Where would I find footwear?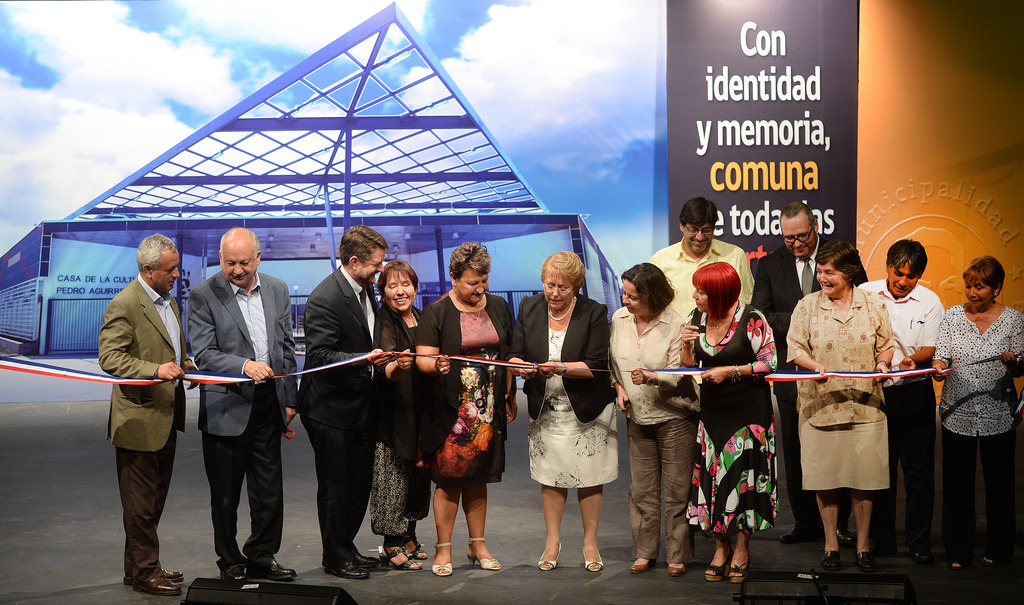
At 858 551 870 568.
